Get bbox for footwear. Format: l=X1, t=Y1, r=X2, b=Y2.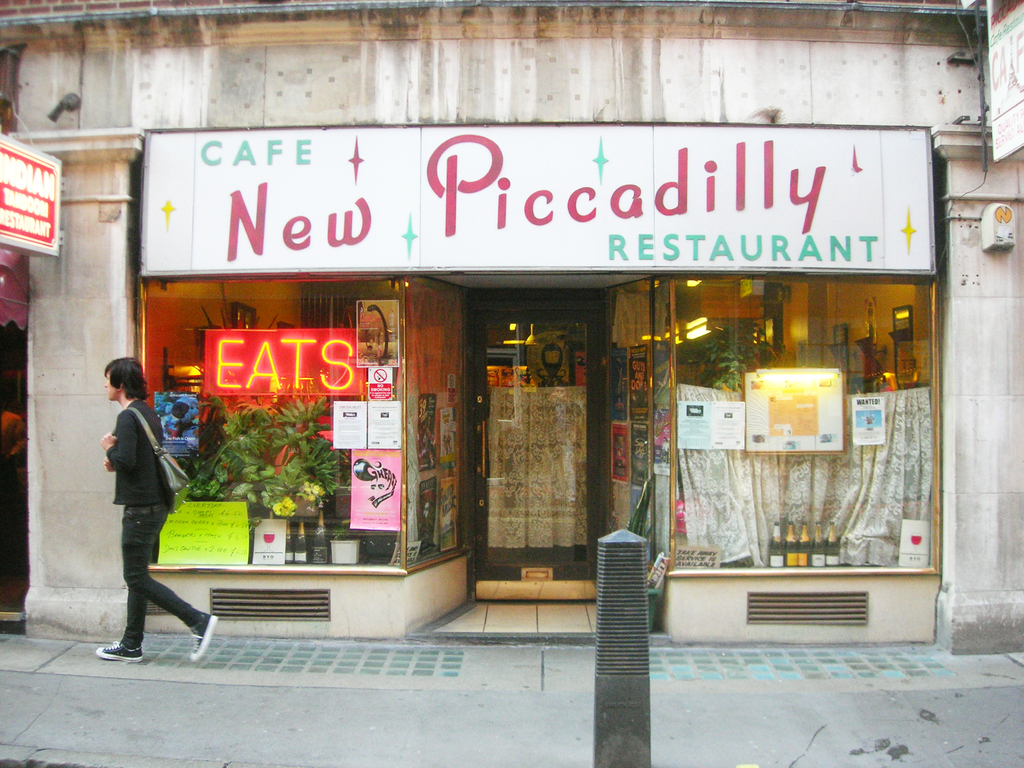
l=190, t=610, r=216, b=660.
